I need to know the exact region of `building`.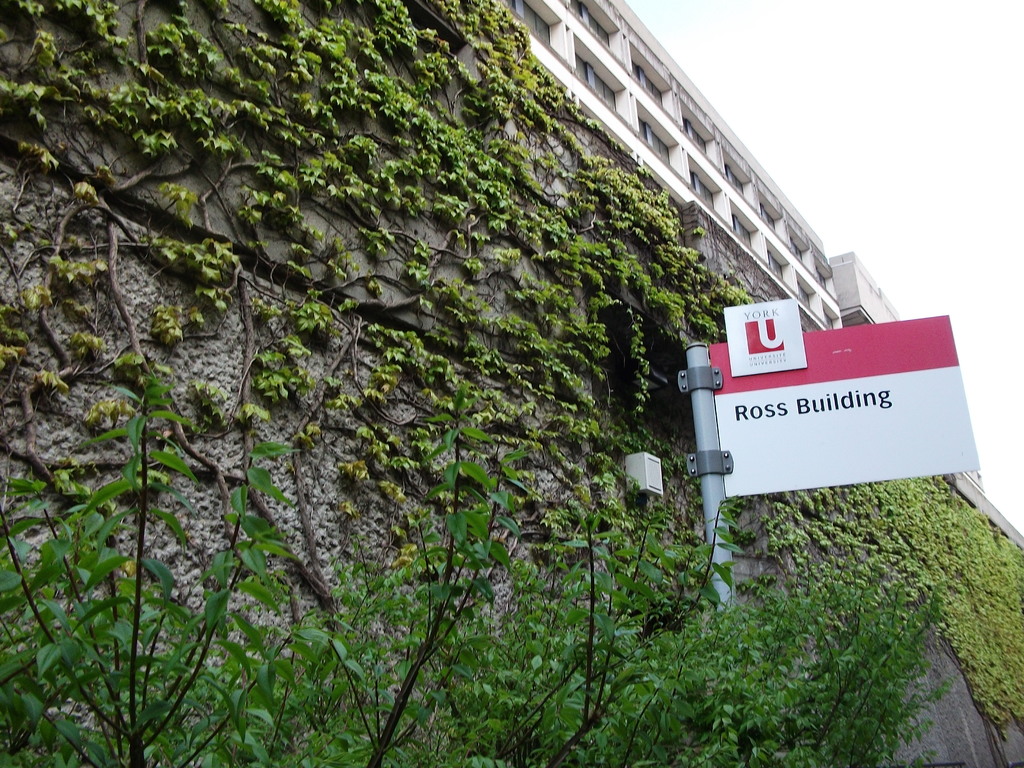
Region: rect(461, 0, 907, 339).
